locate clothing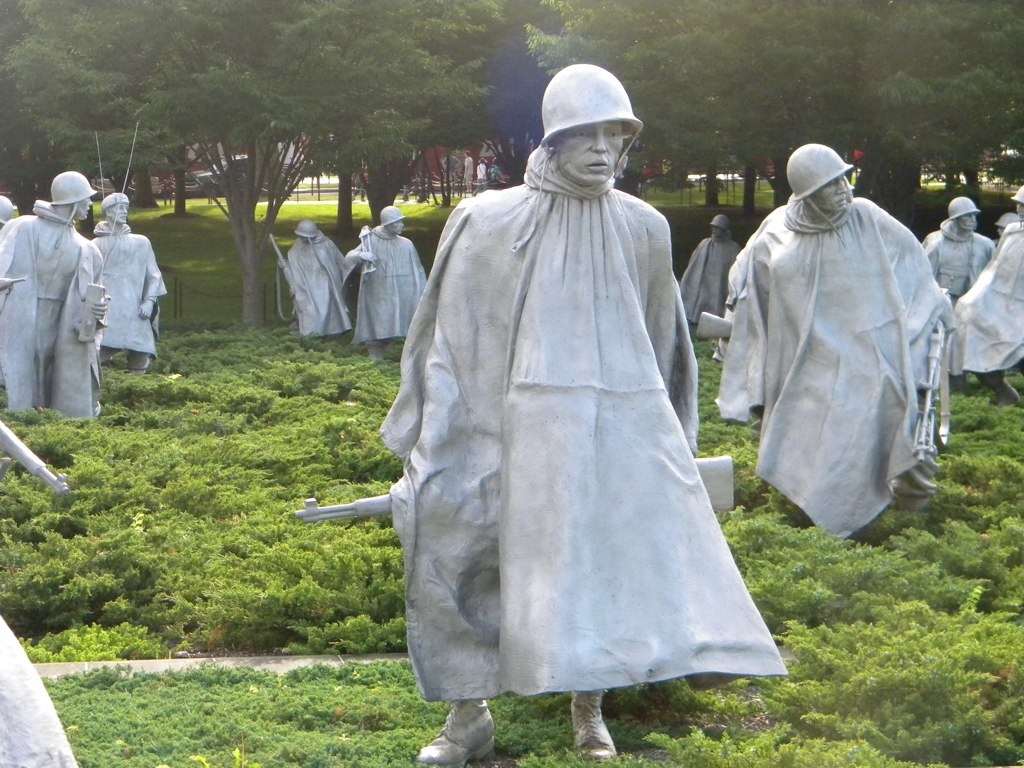
rect(956, 223, 1023, 374)
